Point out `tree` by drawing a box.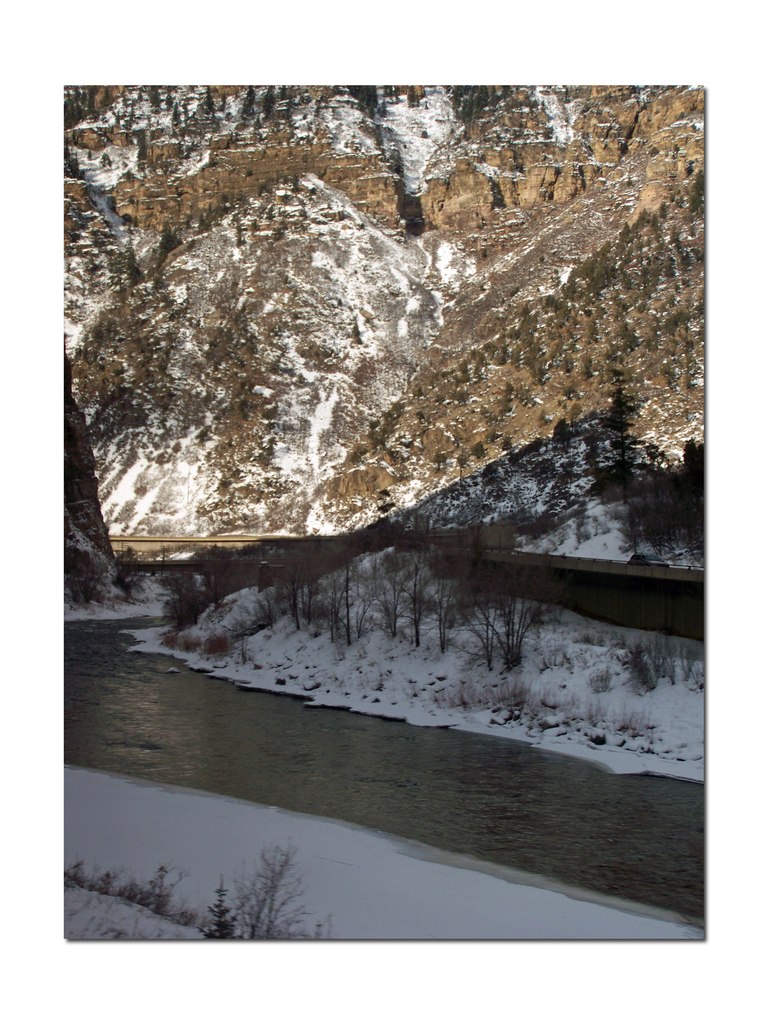
bbox=(403, 552, 439, 648).
